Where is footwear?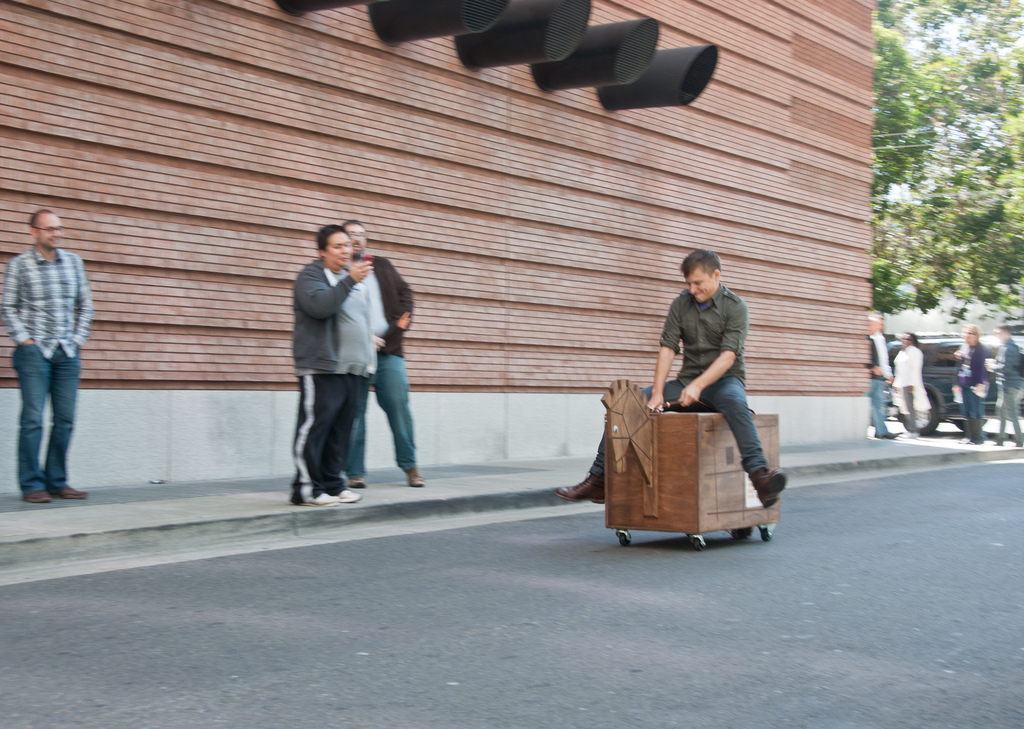
[26, 486, 52, 504].
